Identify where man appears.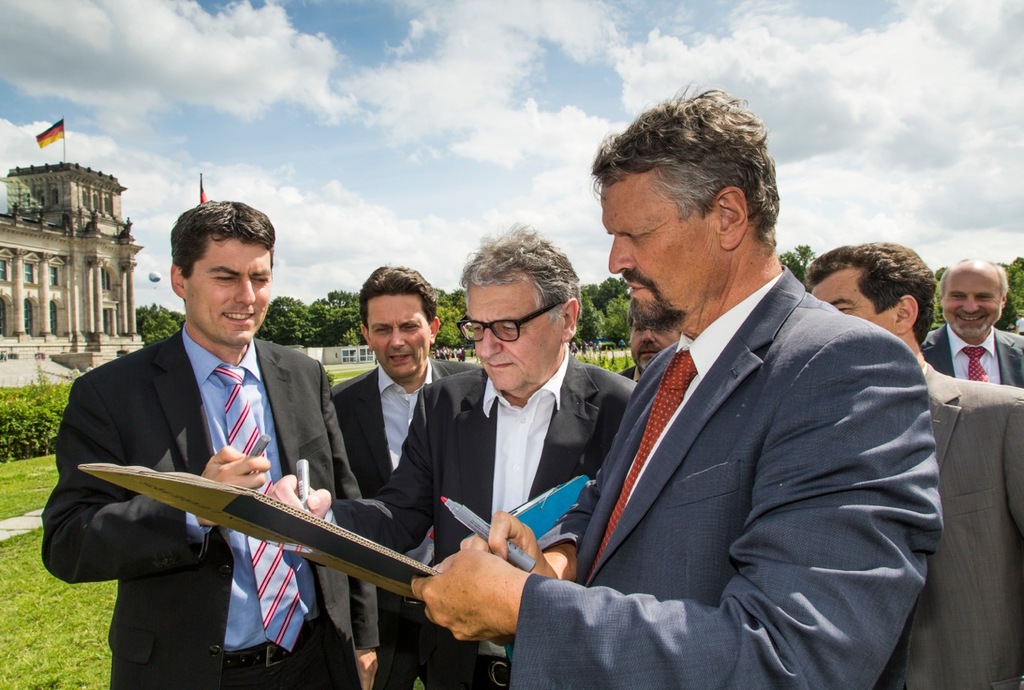
Appears at crop(799, 241, 1023, 689).
